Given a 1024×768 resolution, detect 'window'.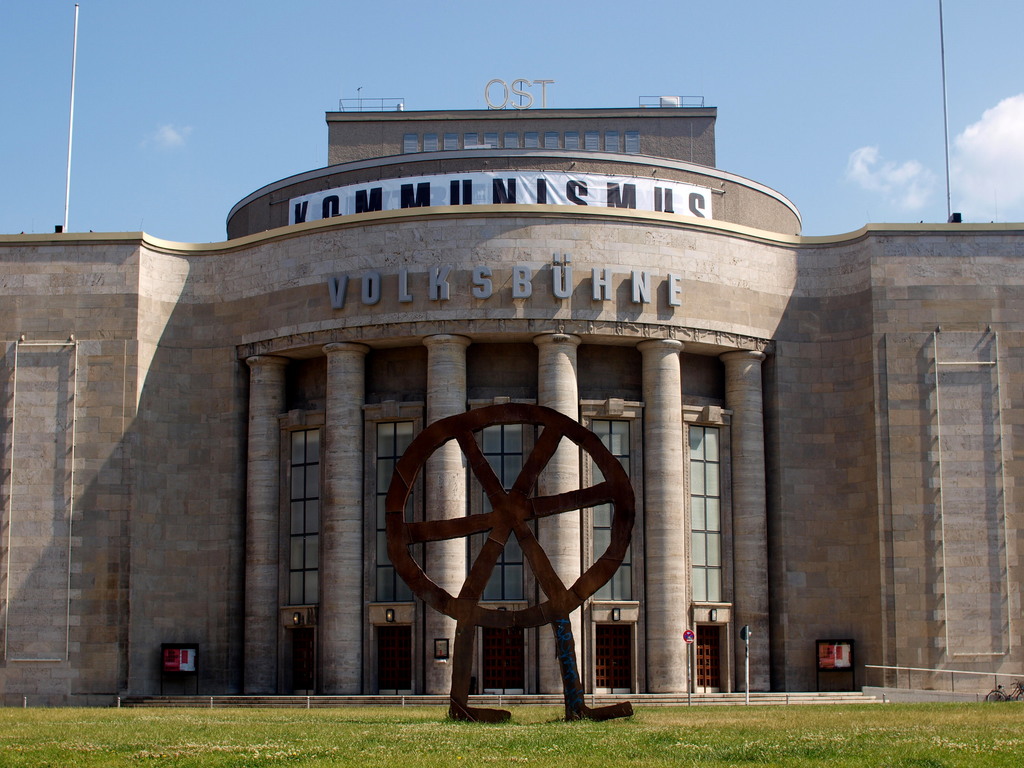
box(584, 420, 632, 601).
